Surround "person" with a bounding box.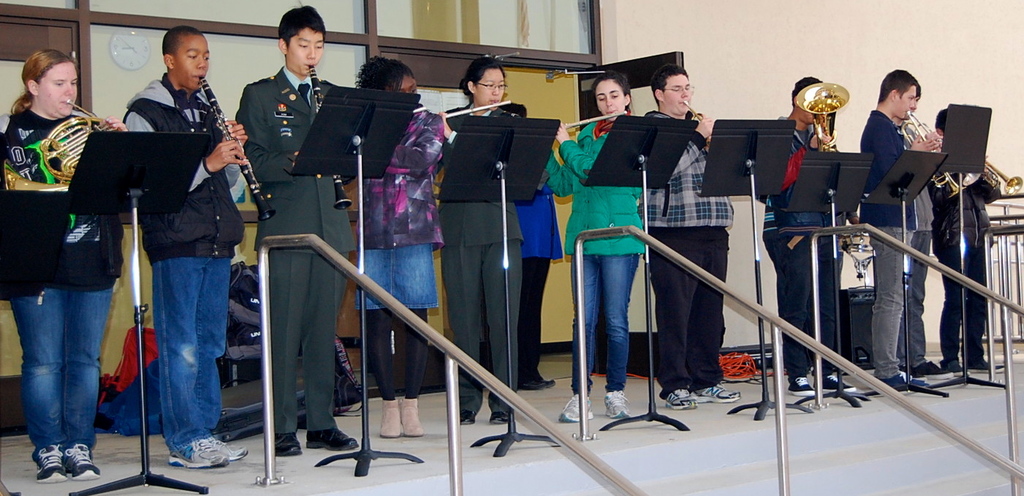
634:48:727:416.
